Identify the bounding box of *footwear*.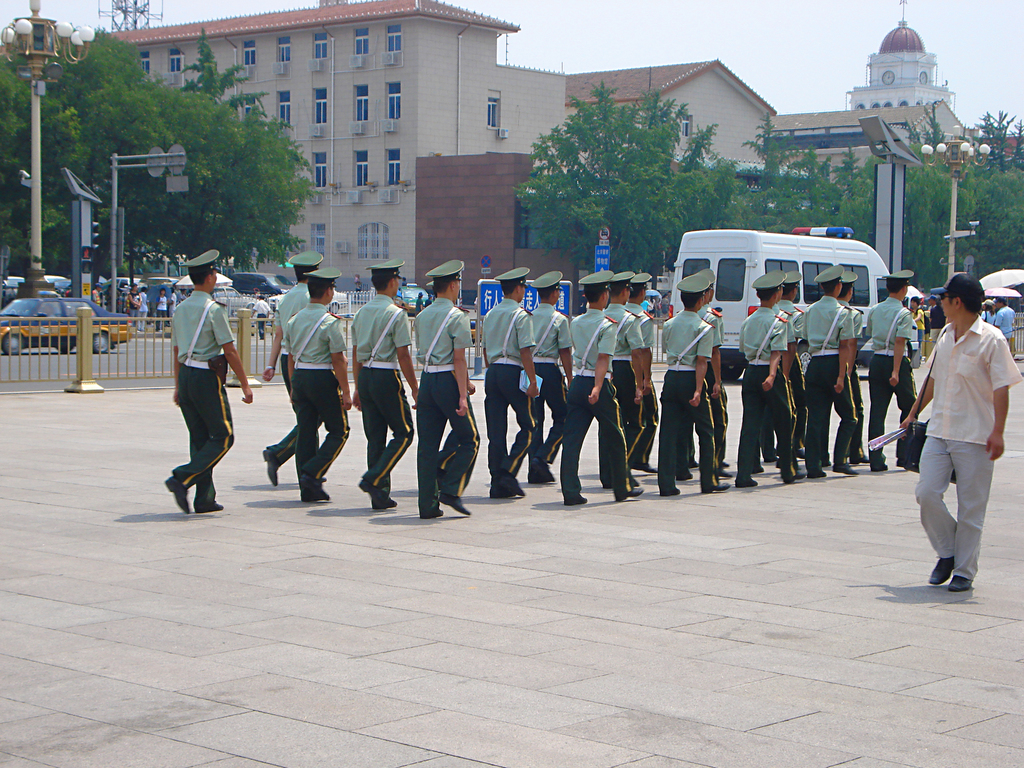
bbox(193, 500, 223, 513).
